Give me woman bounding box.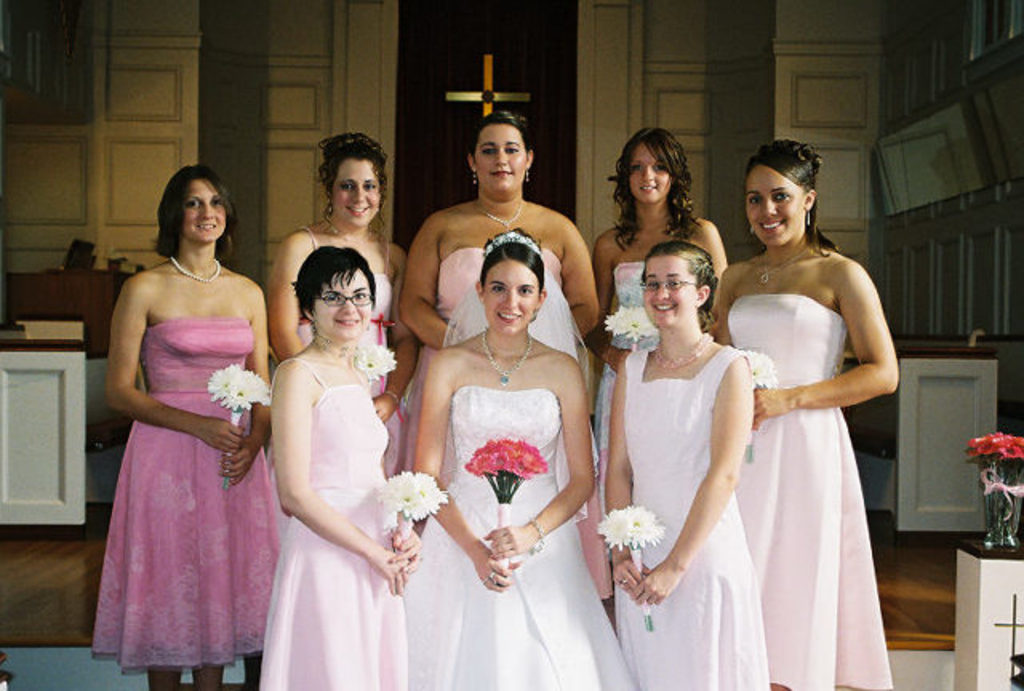
<bbox>603, 240, 770, 689</bbox>.
